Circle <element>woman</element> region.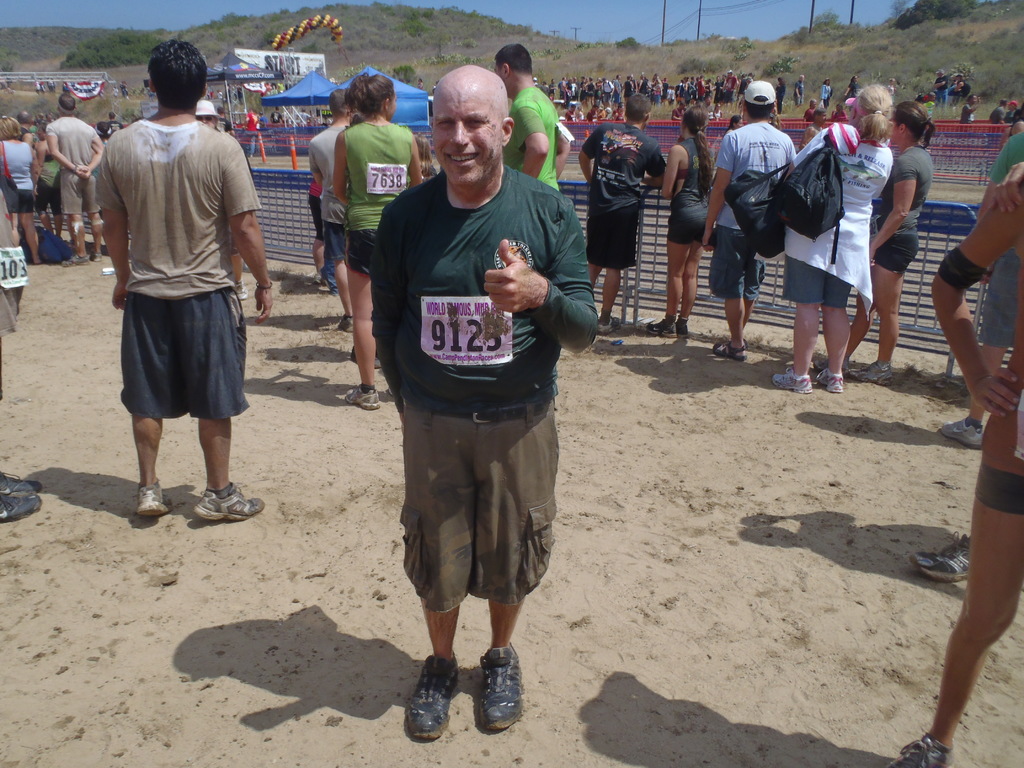
Region: region(740, 102, 874, 394).
